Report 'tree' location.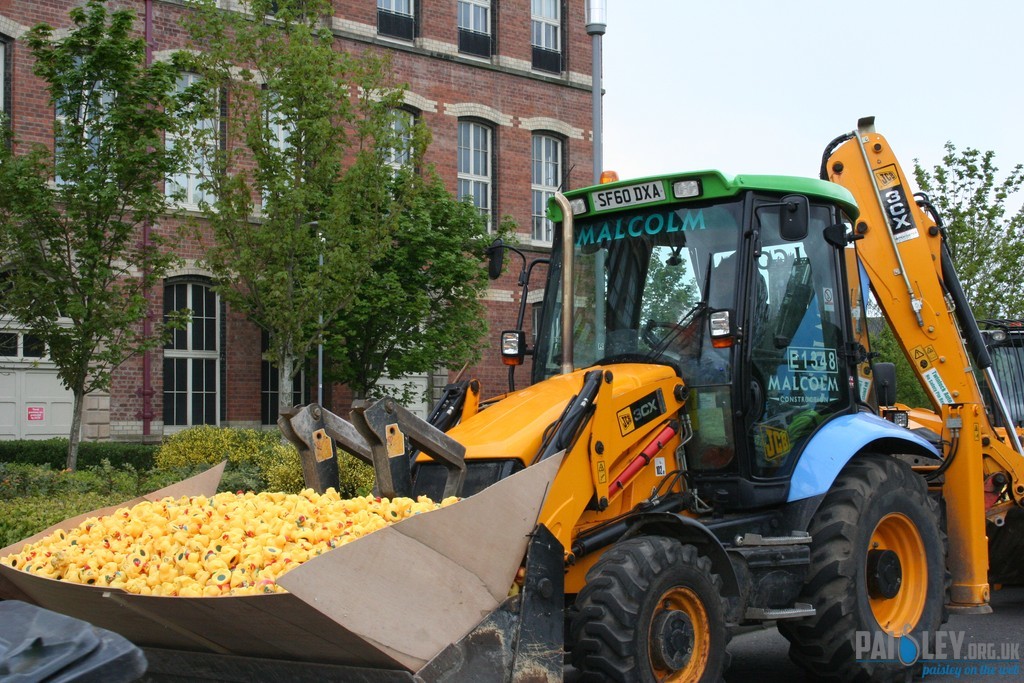
Report: (left=17, top=66, right=173, bottom=510).
